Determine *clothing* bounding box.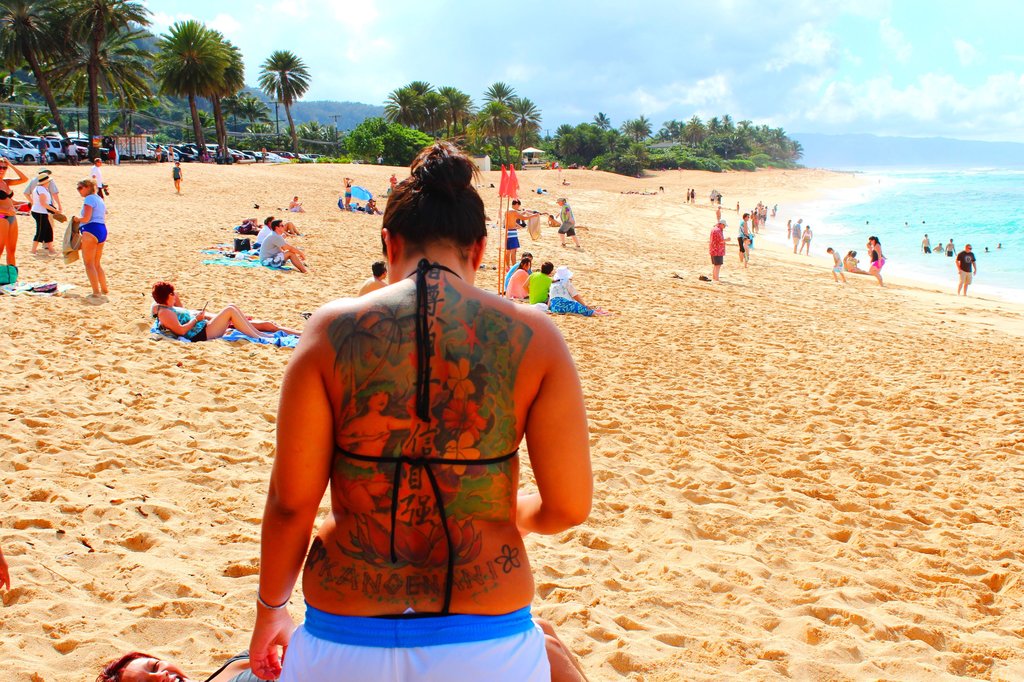
Determined: box=[555, 205, 580, 236].
